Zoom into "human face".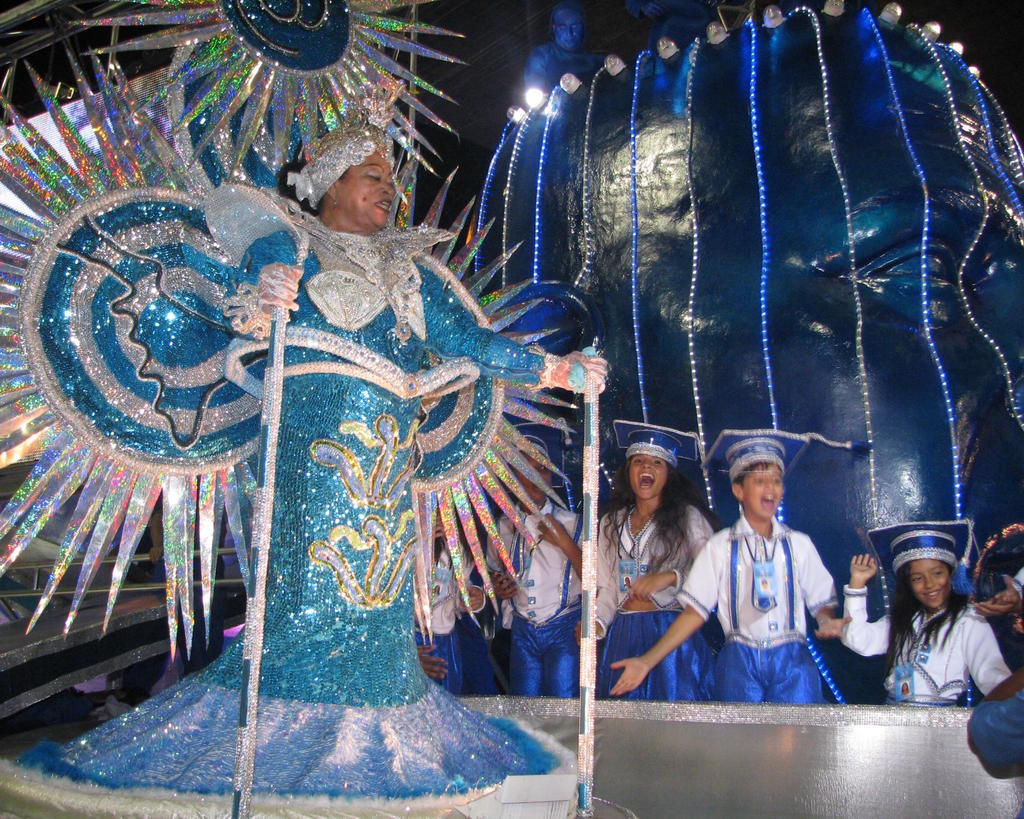
Zoom target: left=334, top=153, right=390, bottom=230.
